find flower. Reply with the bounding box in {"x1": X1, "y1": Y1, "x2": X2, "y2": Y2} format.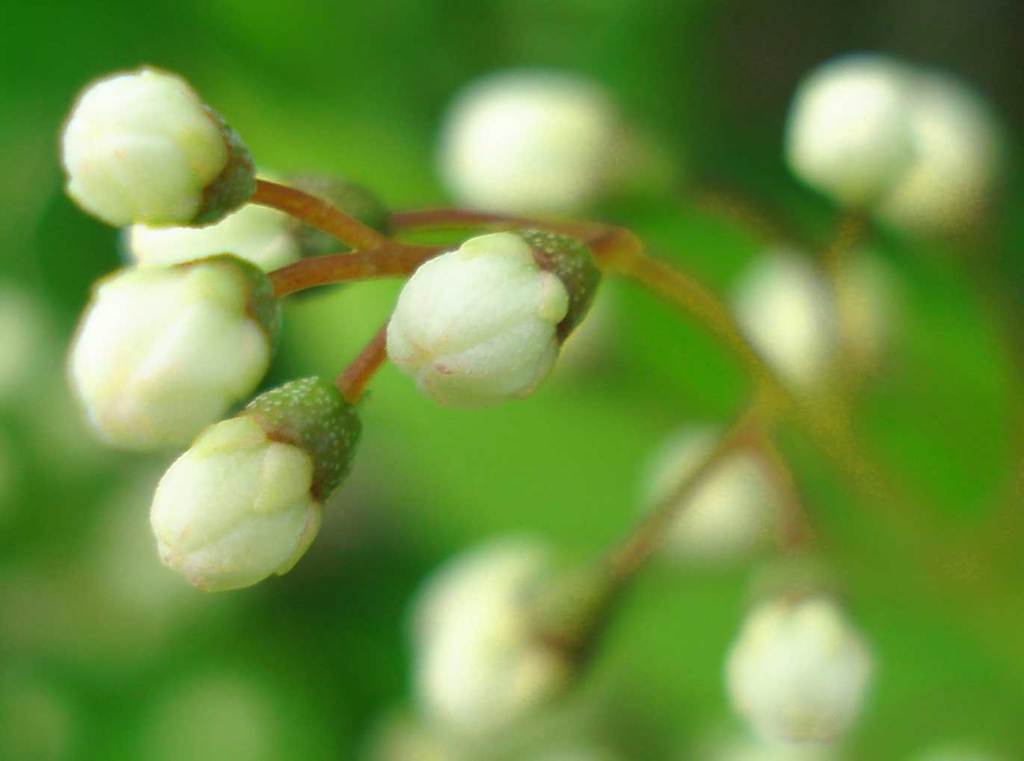
{"x1": 144, "y1": 385, "x2": 347, "y2": 596}.
